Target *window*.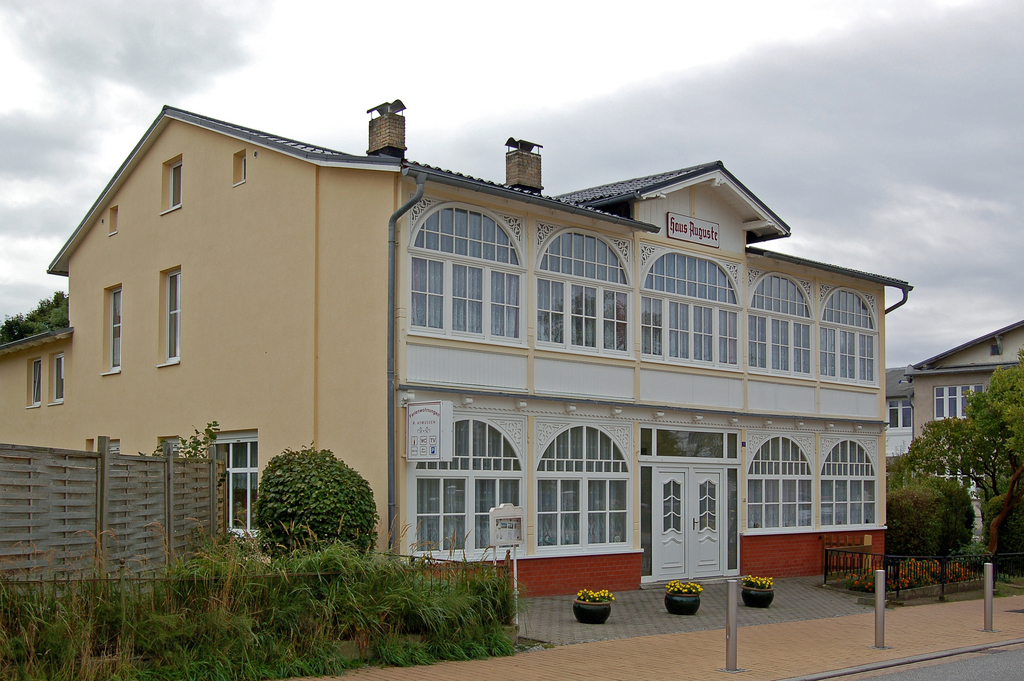
Target region: 404 417 526 566.
